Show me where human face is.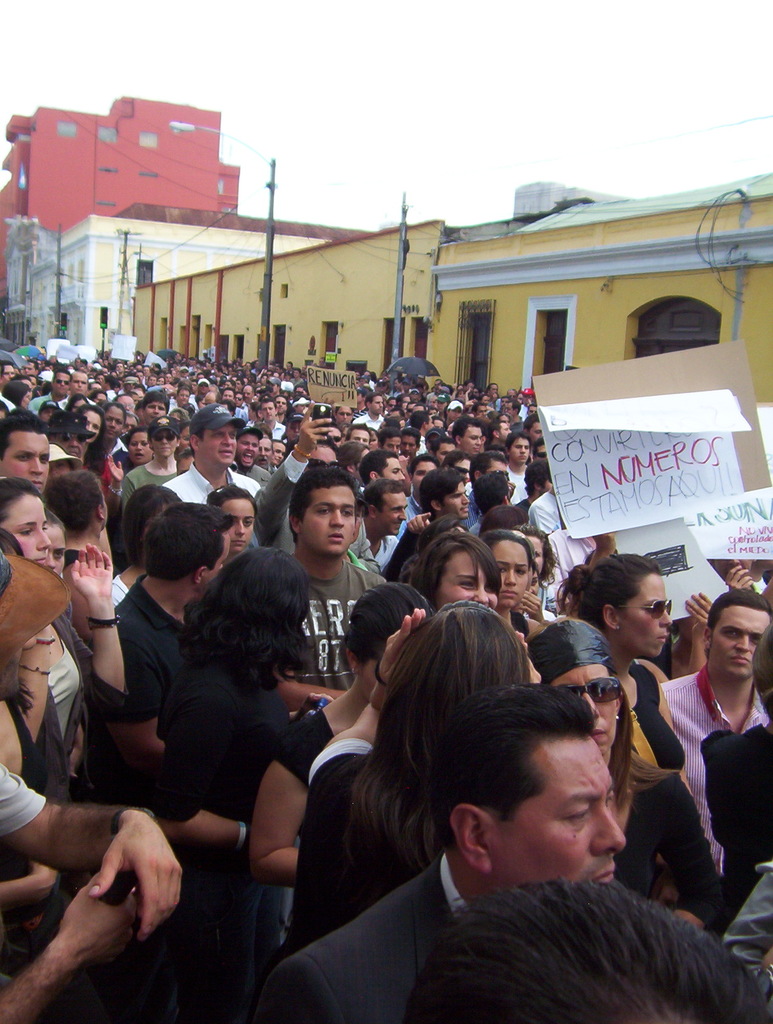
human face is at crop(151, 435, 175, 455).
